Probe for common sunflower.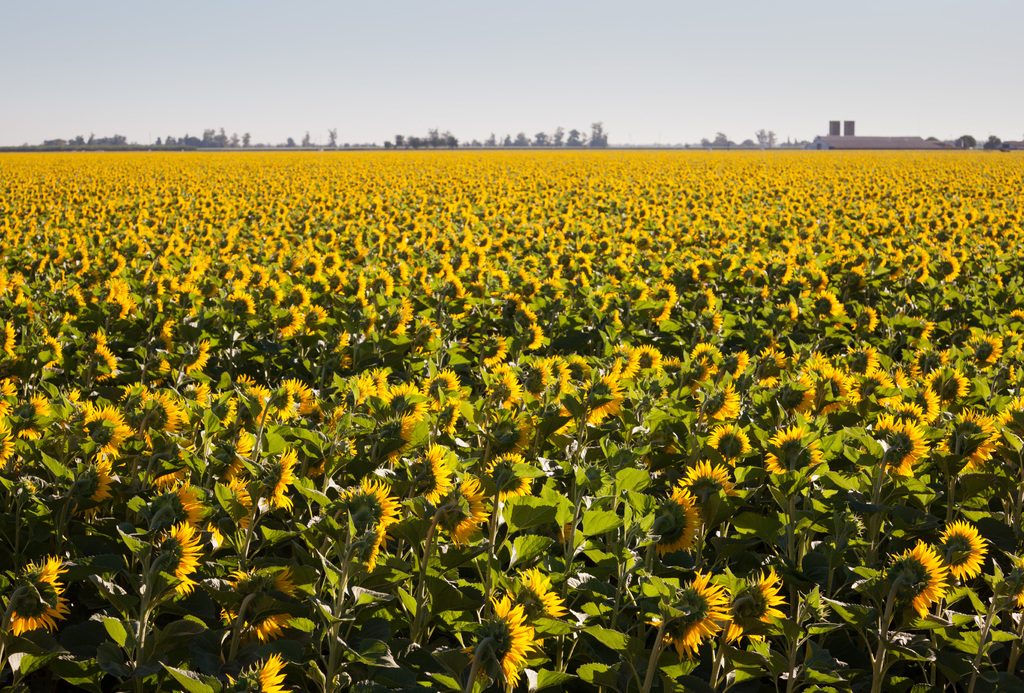
Probe result: 203,425,254,473.
